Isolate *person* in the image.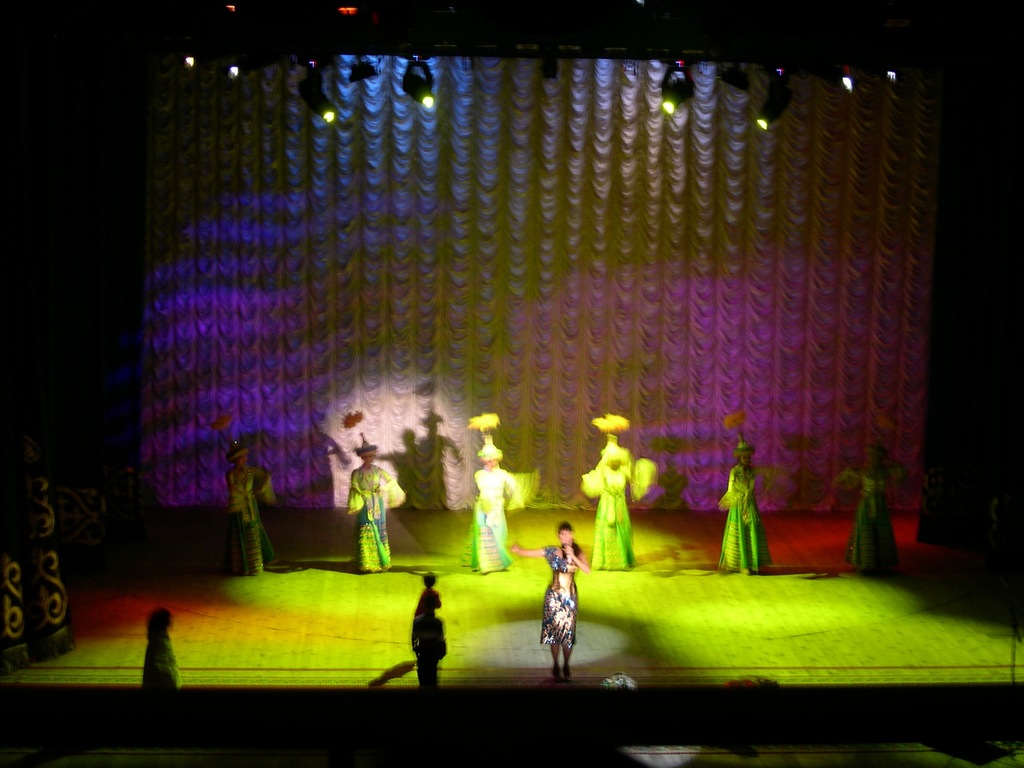
Isolated region: 831:426:904:574.
